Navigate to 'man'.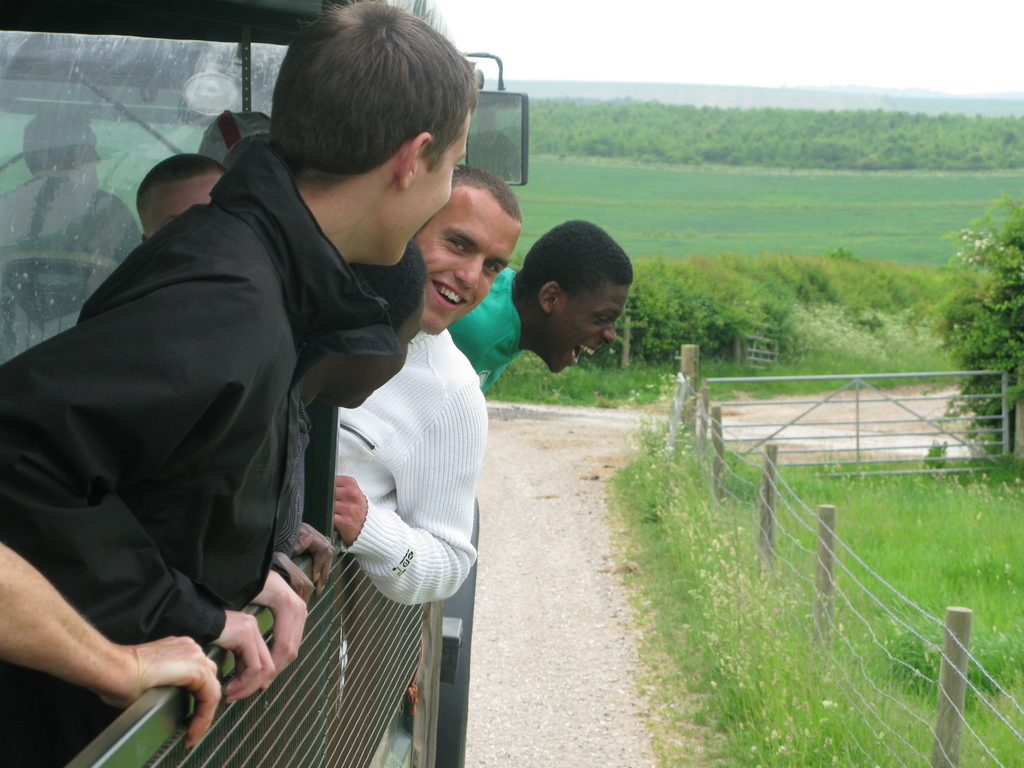
Navigation target: (0, 539, 222, 750).
